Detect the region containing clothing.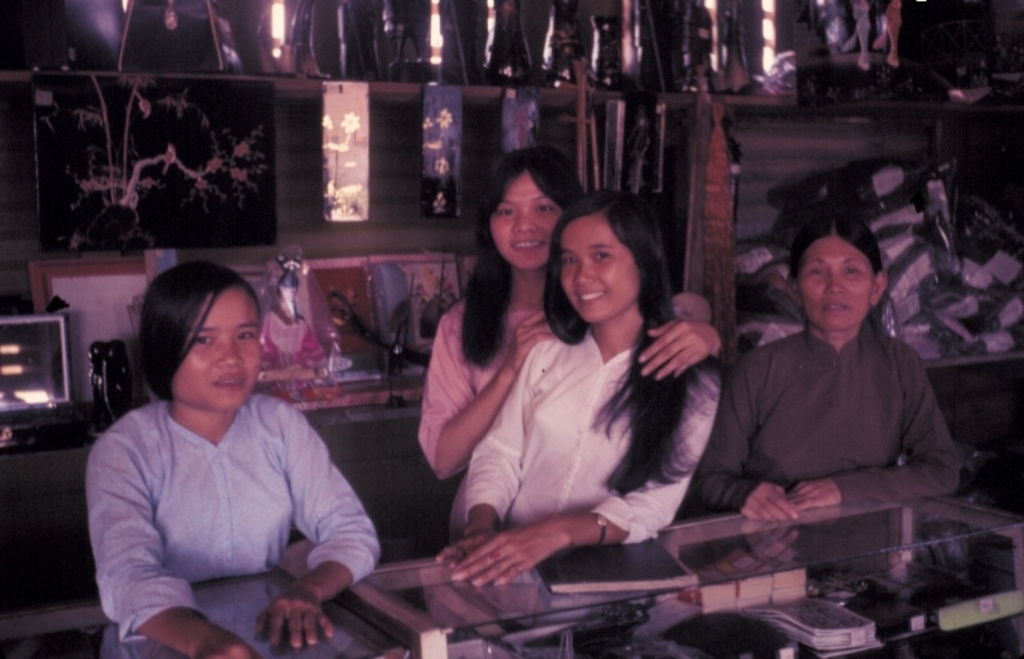
688/319/968/522.
